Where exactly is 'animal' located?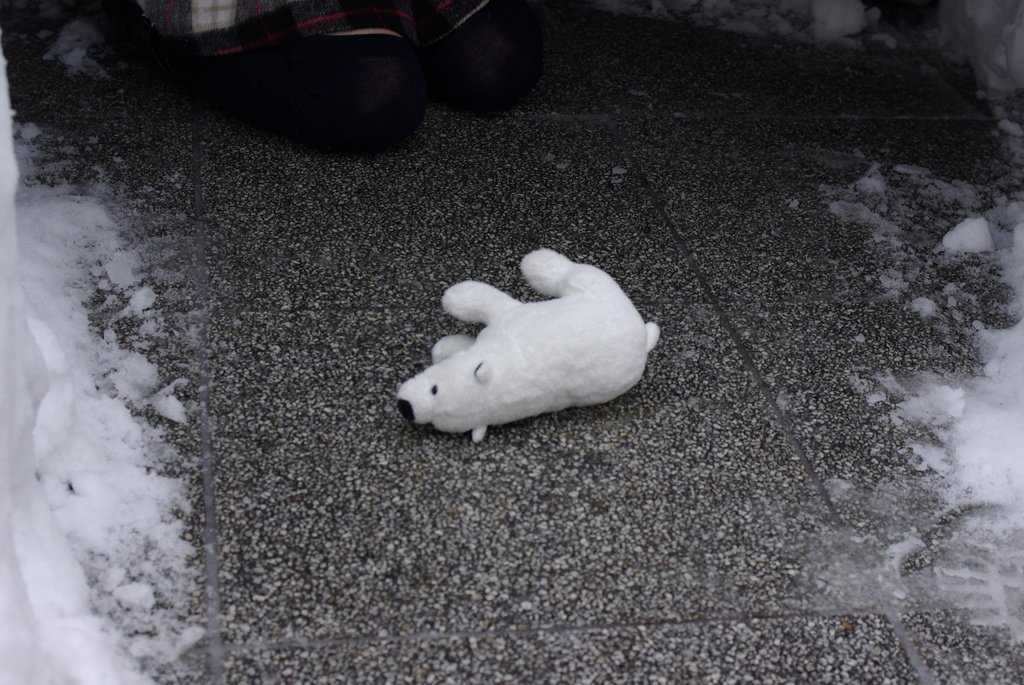
Its bounding box is crop(394, 249, 659, 441).
